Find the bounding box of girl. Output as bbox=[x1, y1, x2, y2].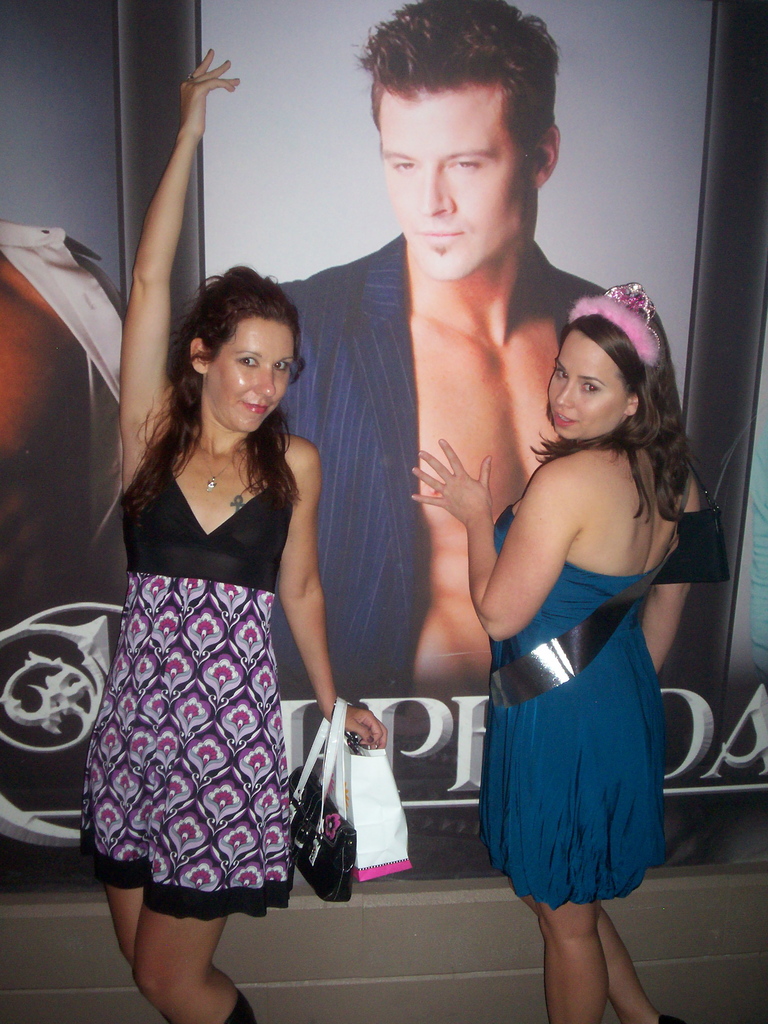
bbox=[70, 31, 385, 1023].
